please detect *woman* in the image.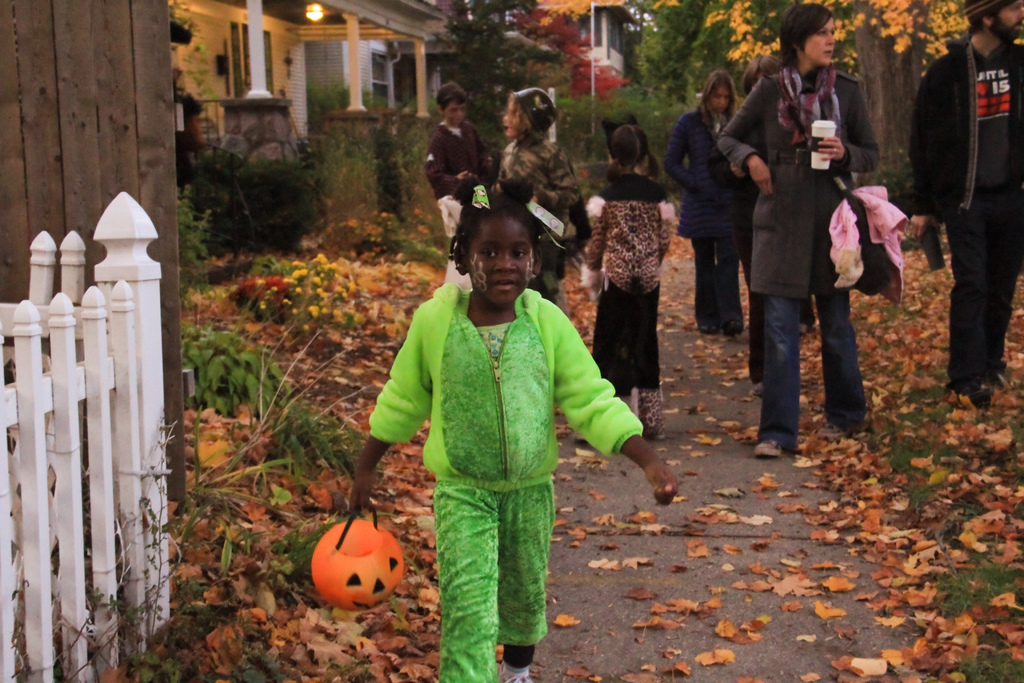
region(657, 70, 737, 337).
